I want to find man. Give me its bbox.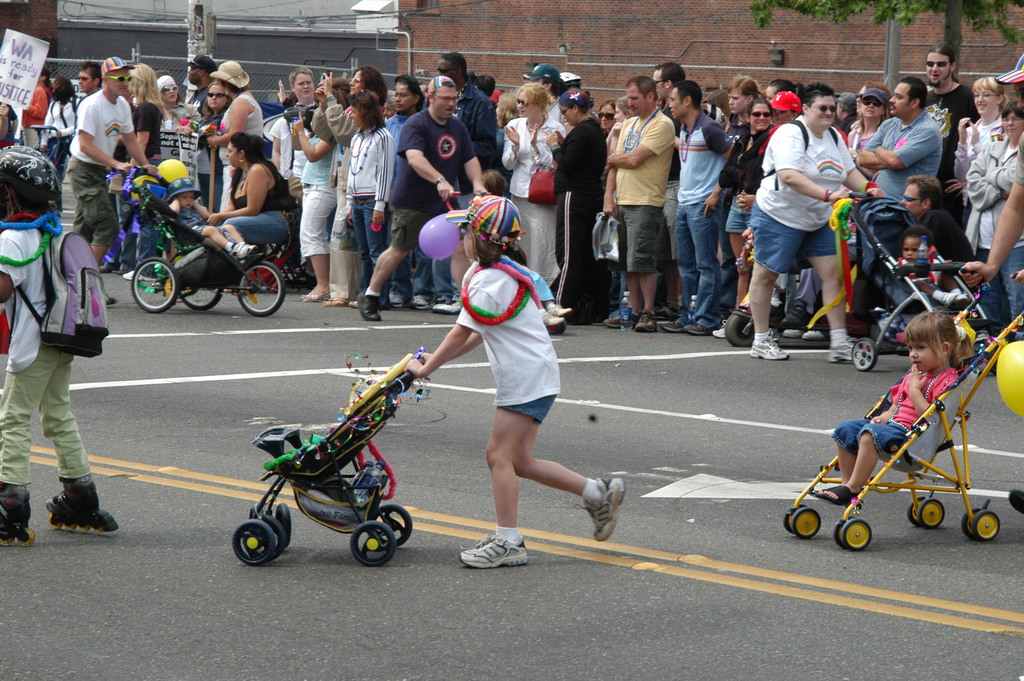
bbox=(753, 90, 872, 343).
